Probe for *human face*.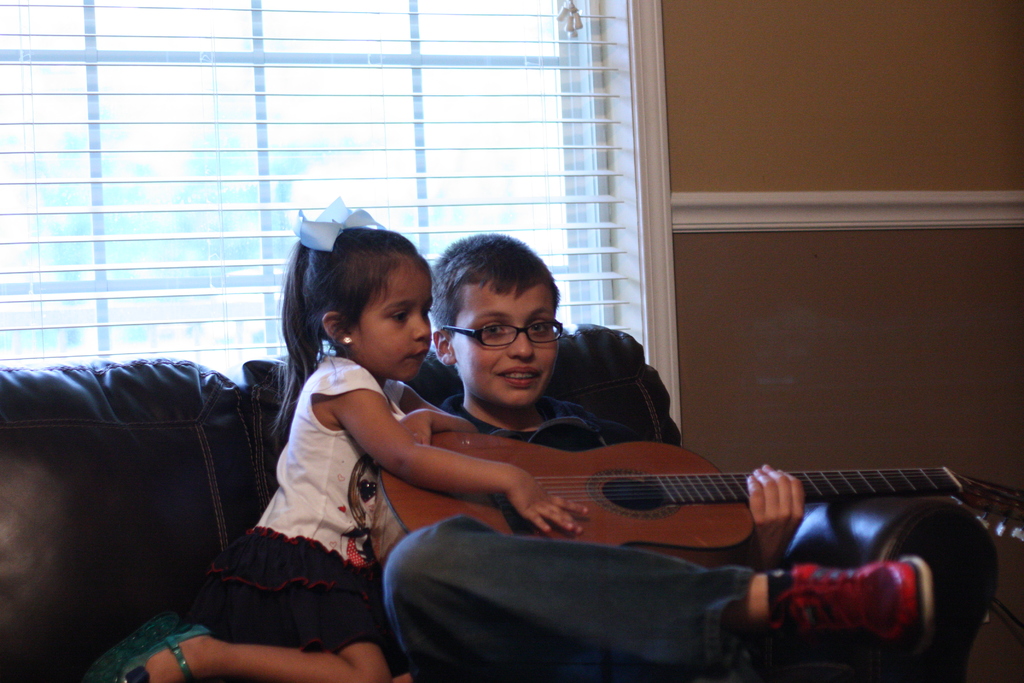
Probe result: l=456, t=279, r=554, b=407.
